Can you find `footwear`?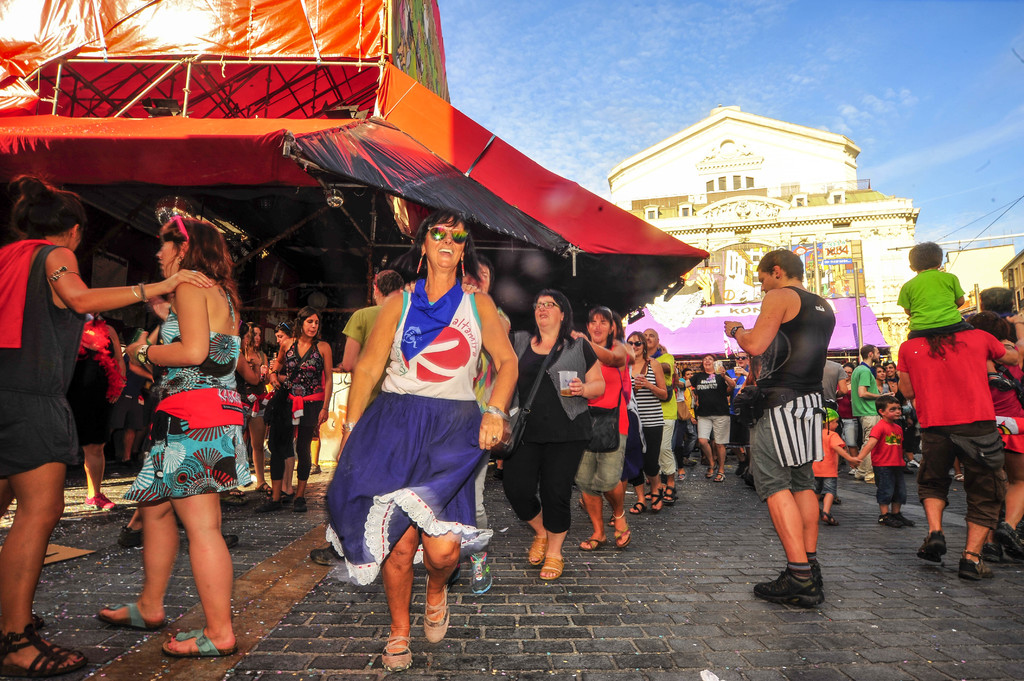
Yes, bounding box: bbox=[984, 542, 1003, 565].
